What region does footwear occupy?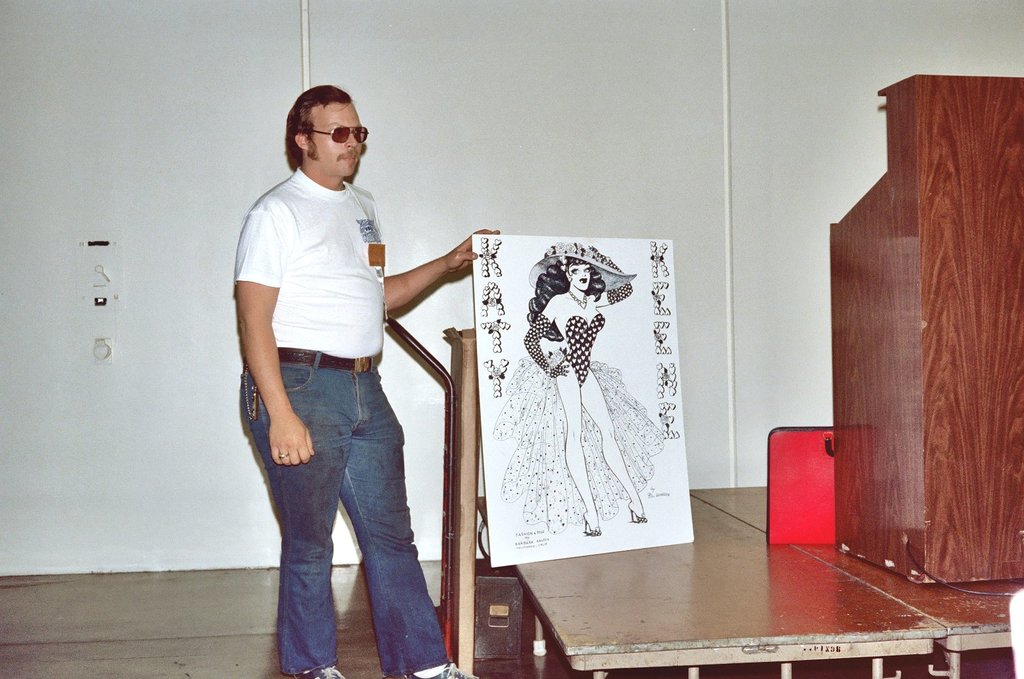
397:660:481:678.
